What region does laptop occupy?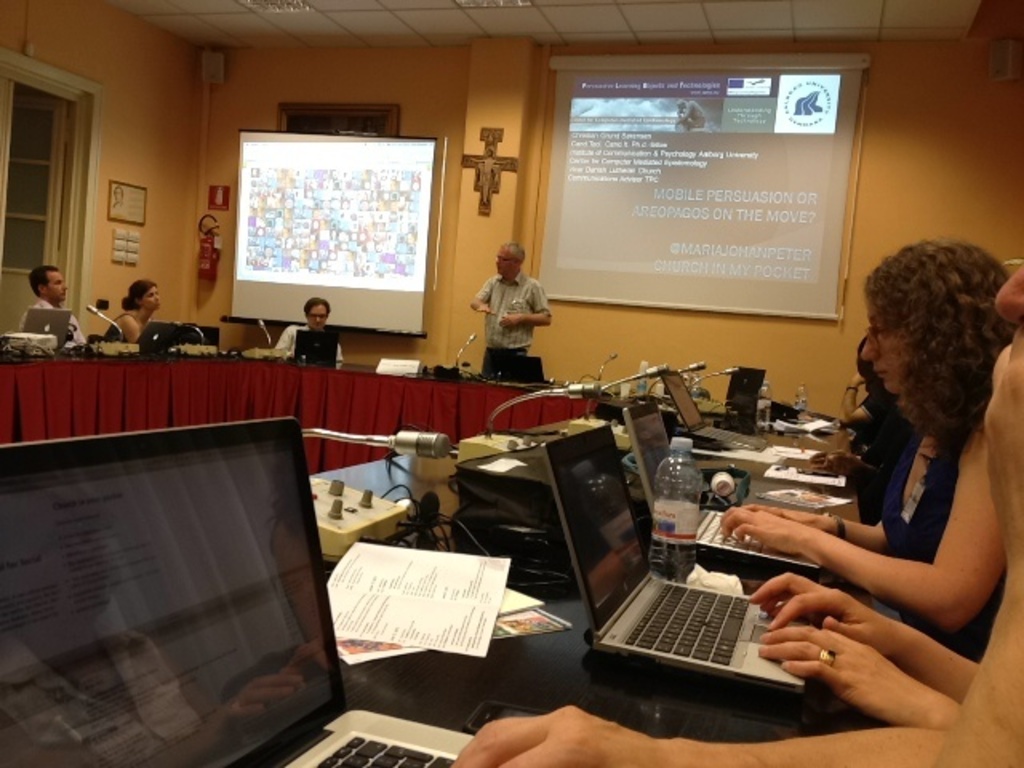
(left=622, top=379, right=818, bottom=571).
